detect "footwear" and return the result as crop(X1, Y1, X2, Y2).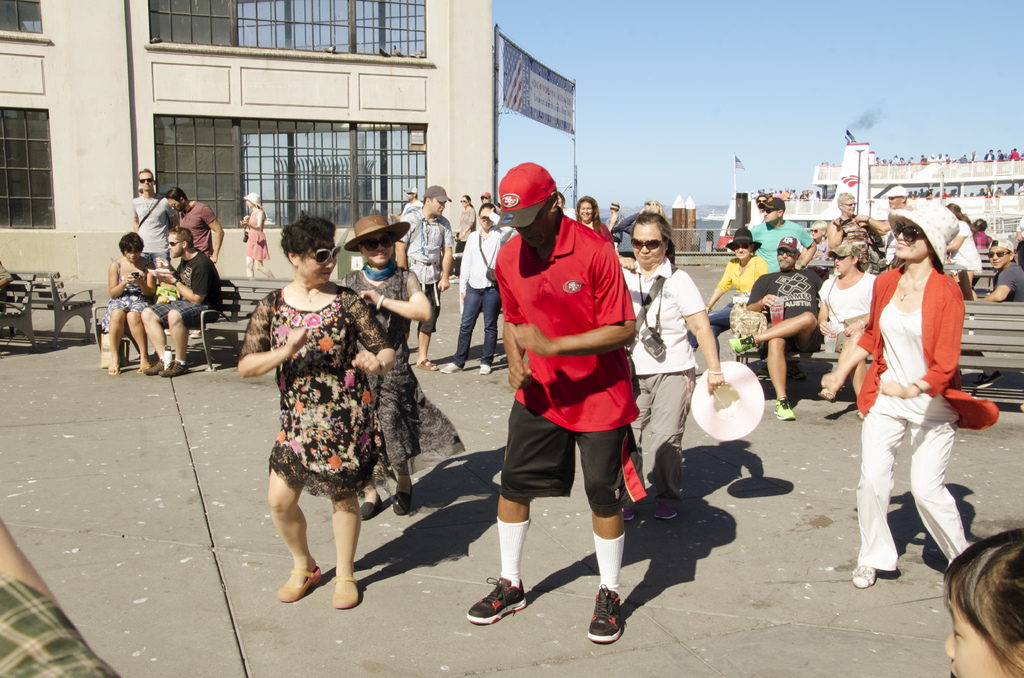
crop(440, 361, 461, 375).
